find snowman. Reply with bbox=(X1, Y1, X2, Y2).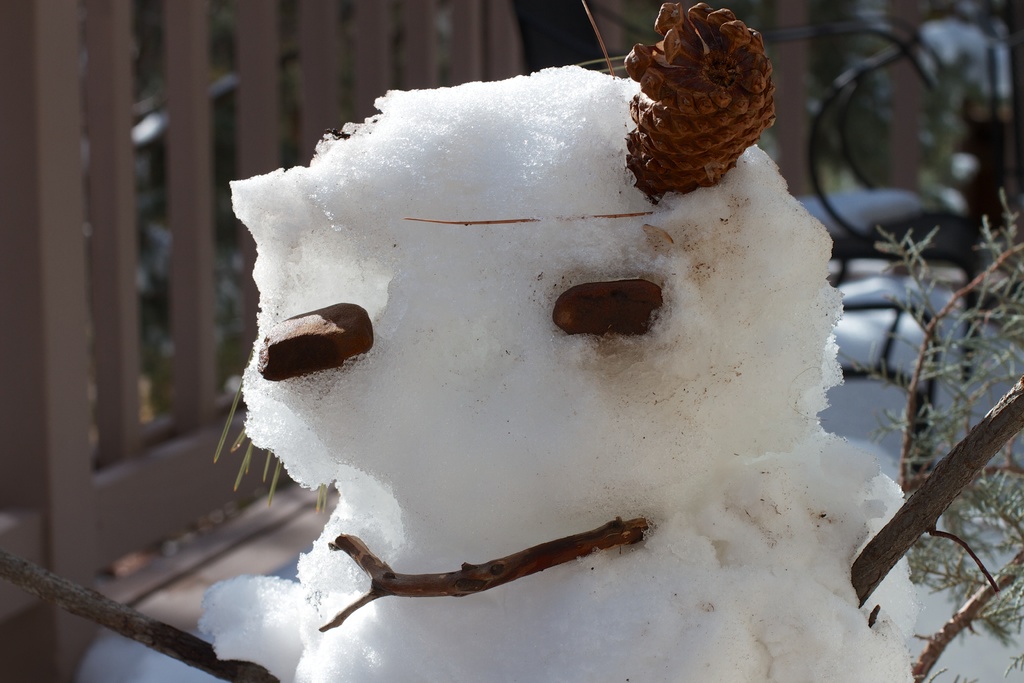
bbox=(0, 0, 1023, 682).
